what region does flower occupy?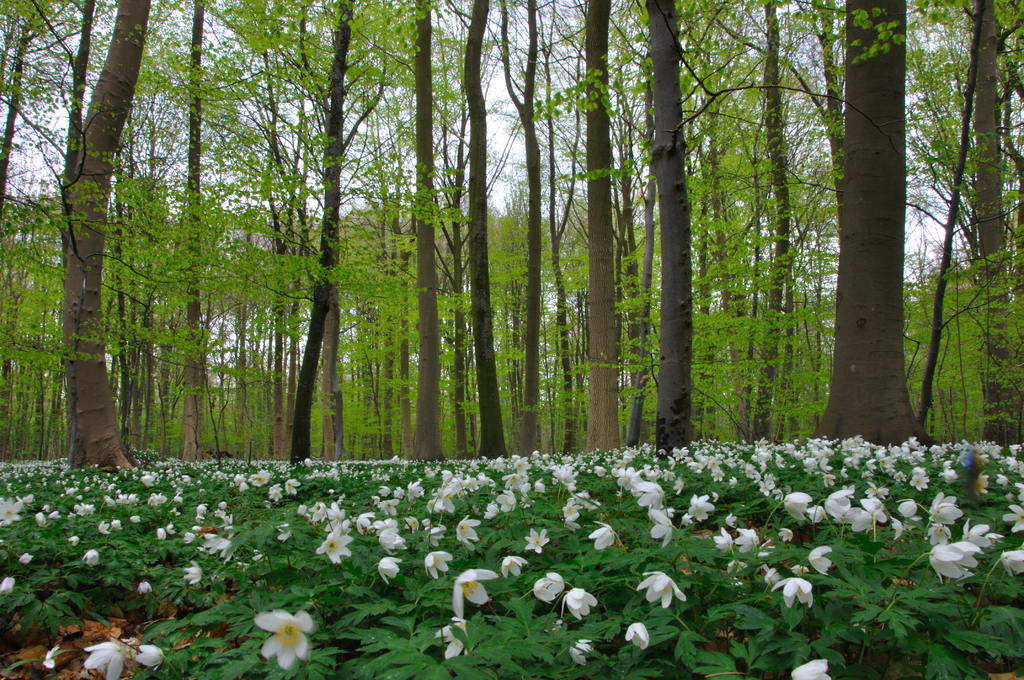
(532,571,561,603).
